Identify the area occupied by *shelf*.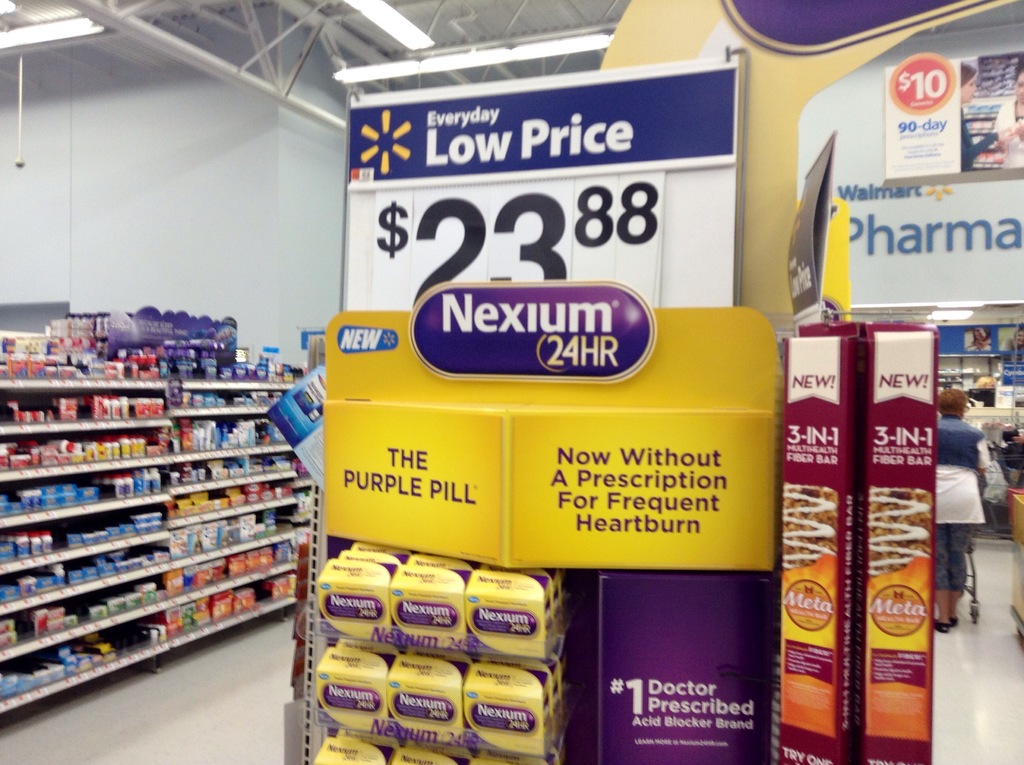
Area: region(0, 464, 176, 533).
